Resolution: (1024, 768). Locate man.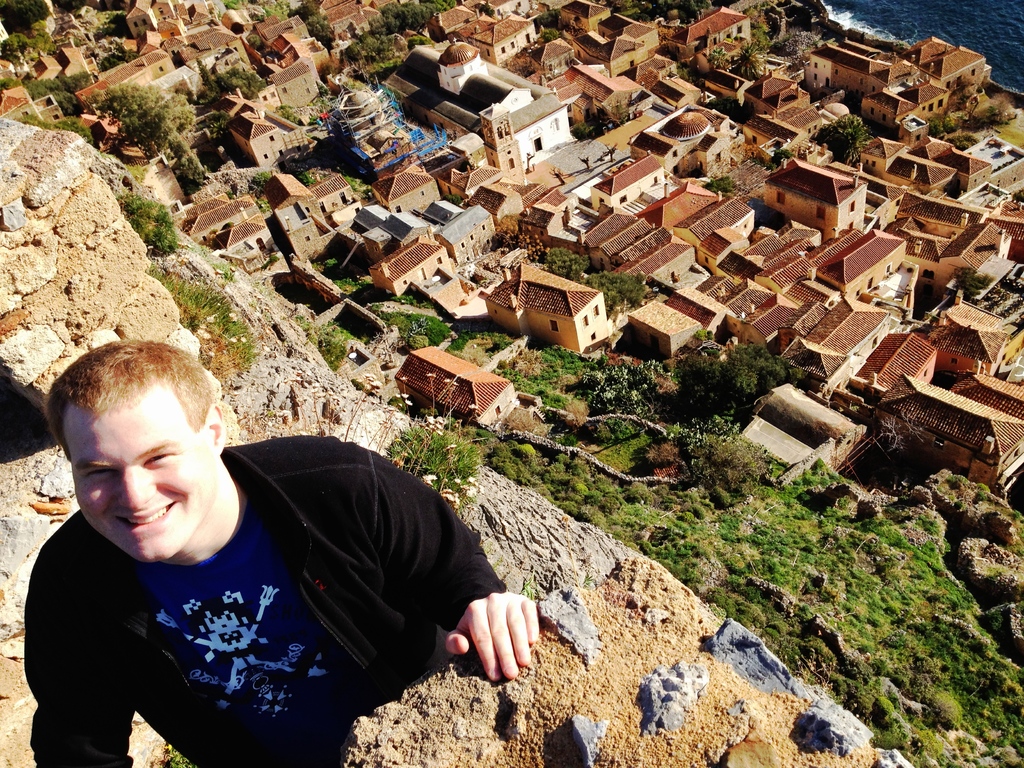
select_region(20, 342, 541, 767).
